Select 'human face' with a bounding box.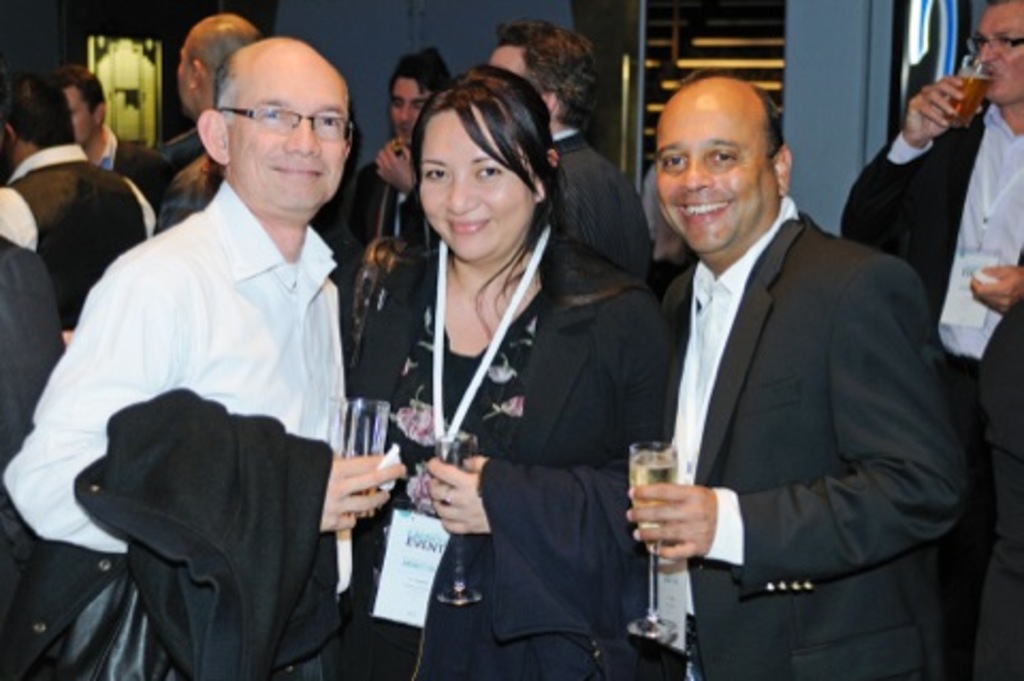
<bbox>651, 109, 777, 252</bbox>.
